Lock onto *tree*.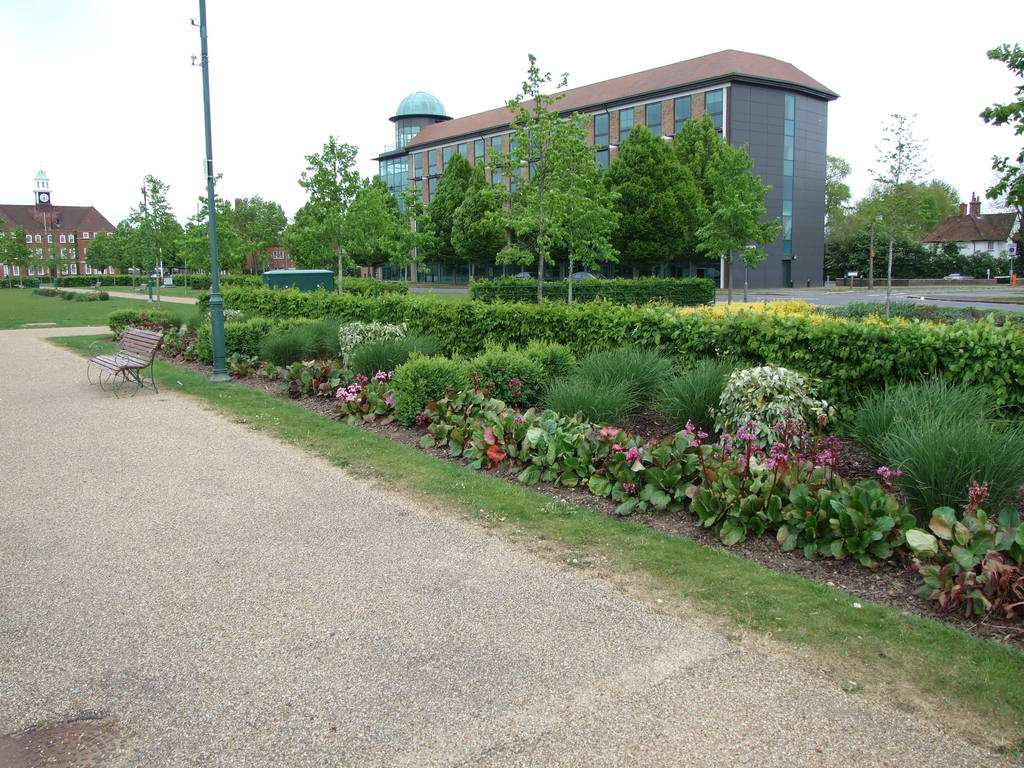
Locked: crop(864, 104, 940, 327).
